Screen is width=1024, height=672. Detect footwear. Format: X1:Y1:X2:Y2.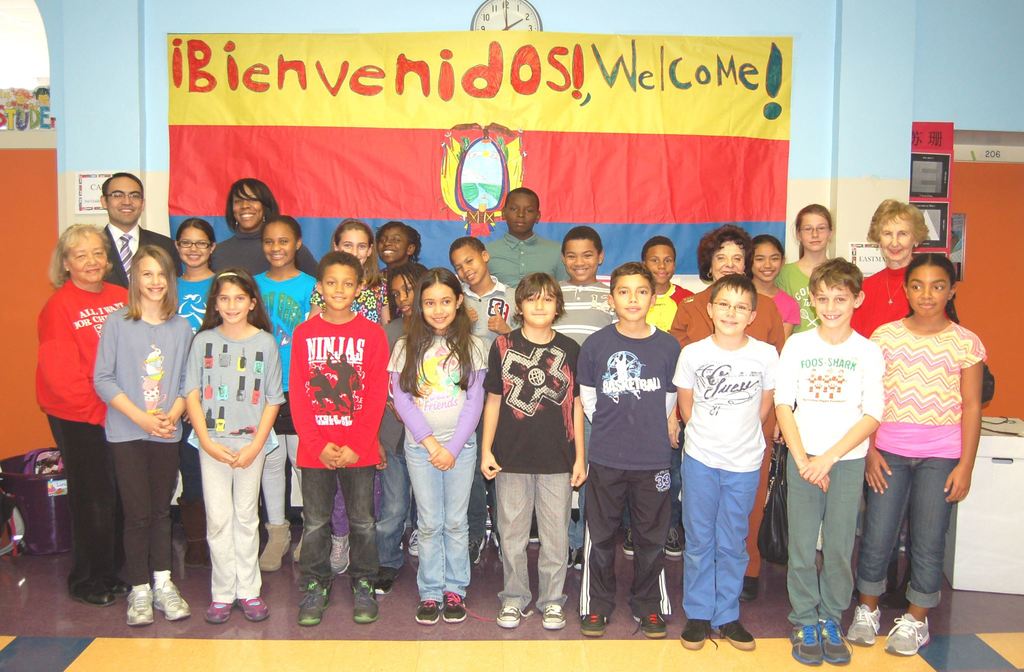
496:602:533:627.
